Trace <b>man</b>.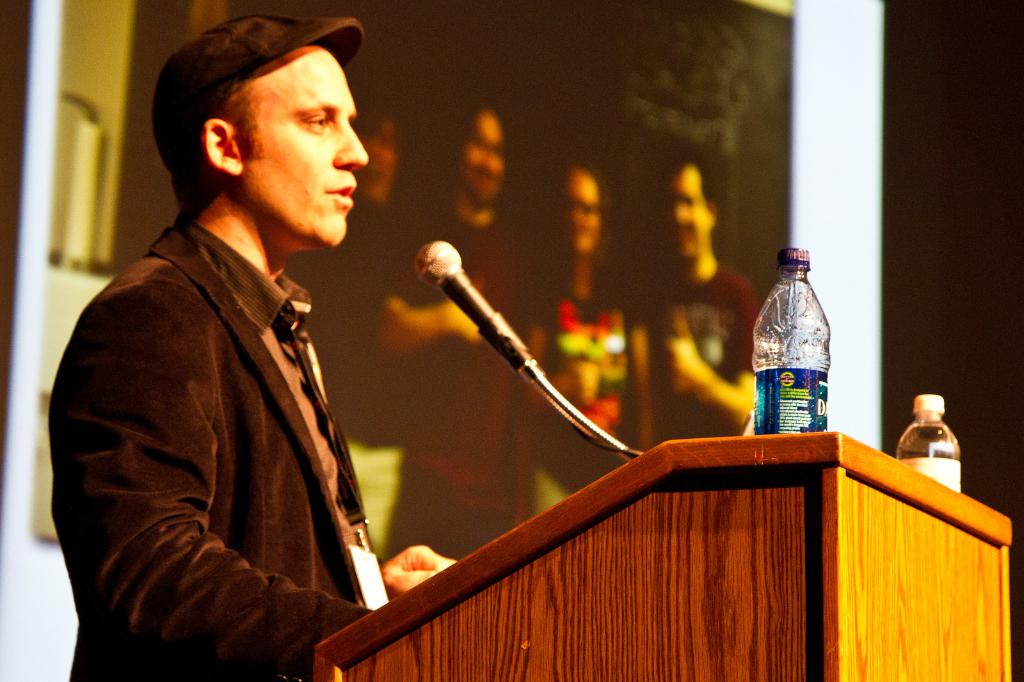
Traced to BBox(56, 6, 443, 679).
